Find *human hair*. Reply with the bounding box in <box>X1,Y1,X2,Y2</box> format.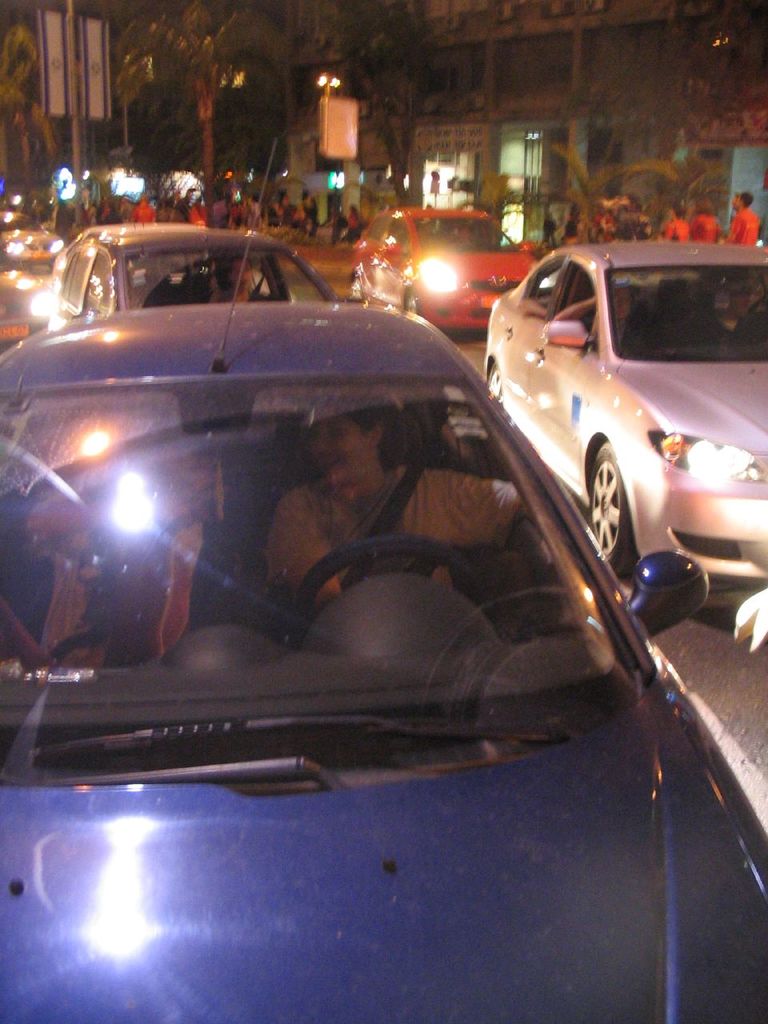
<box>345,404,417,473</box>.
